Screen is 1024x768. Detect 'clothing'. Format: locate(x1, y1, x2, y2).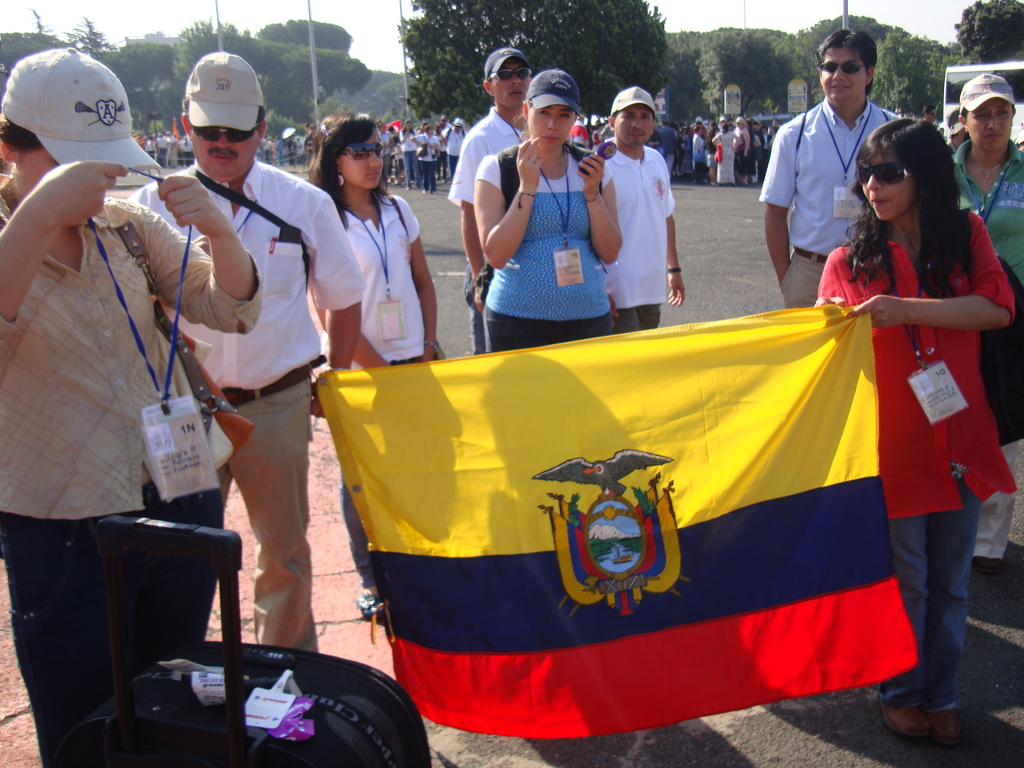
locate(758, 97, 900, 307).
